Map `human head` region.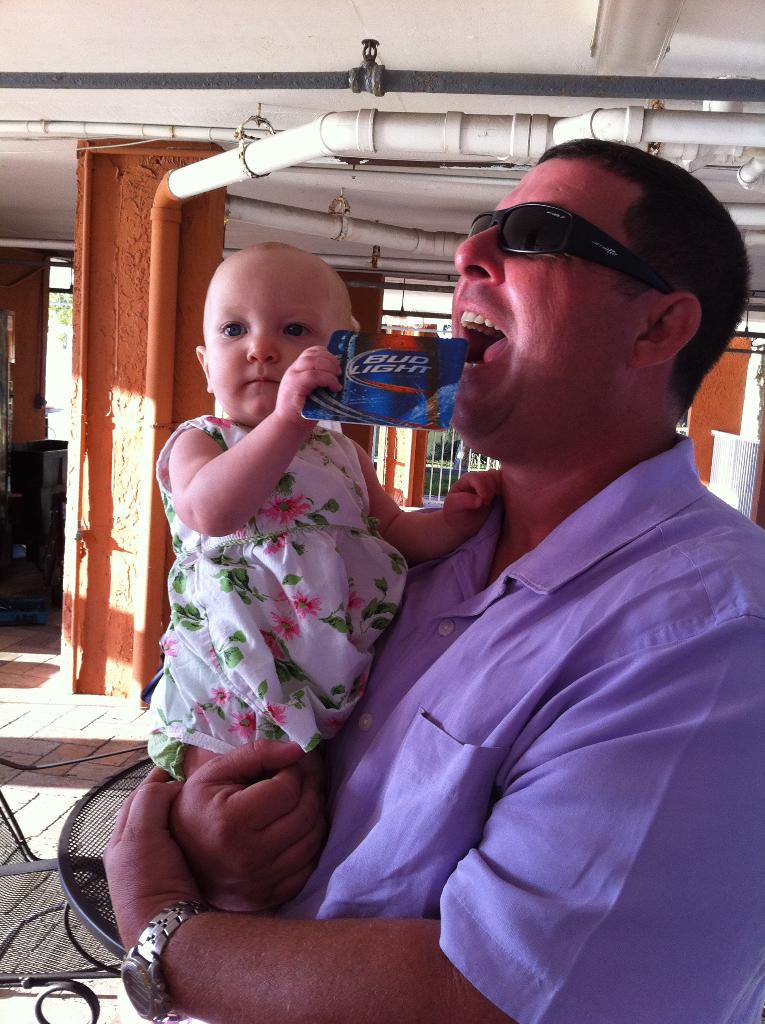
Mapped to {"x1": 186, "y1": 225, "x2": 357, "y2": 408}.
